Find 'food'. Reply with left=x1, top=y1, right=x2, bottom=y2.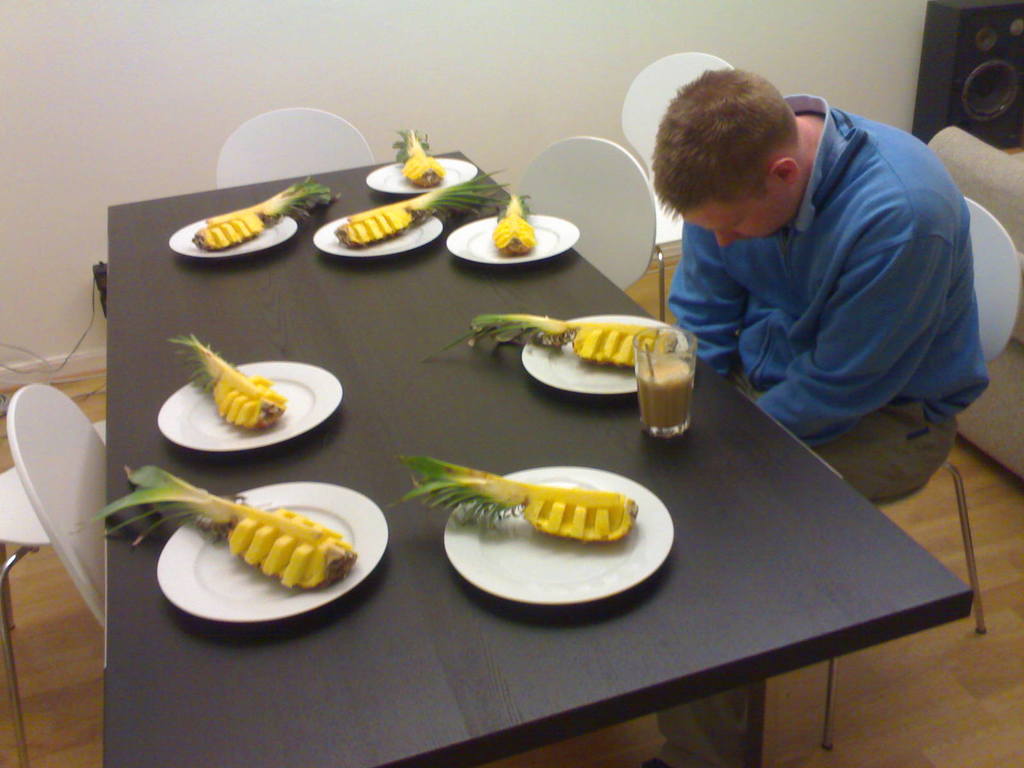
left=333, top=169, right=511, bottom=251.
